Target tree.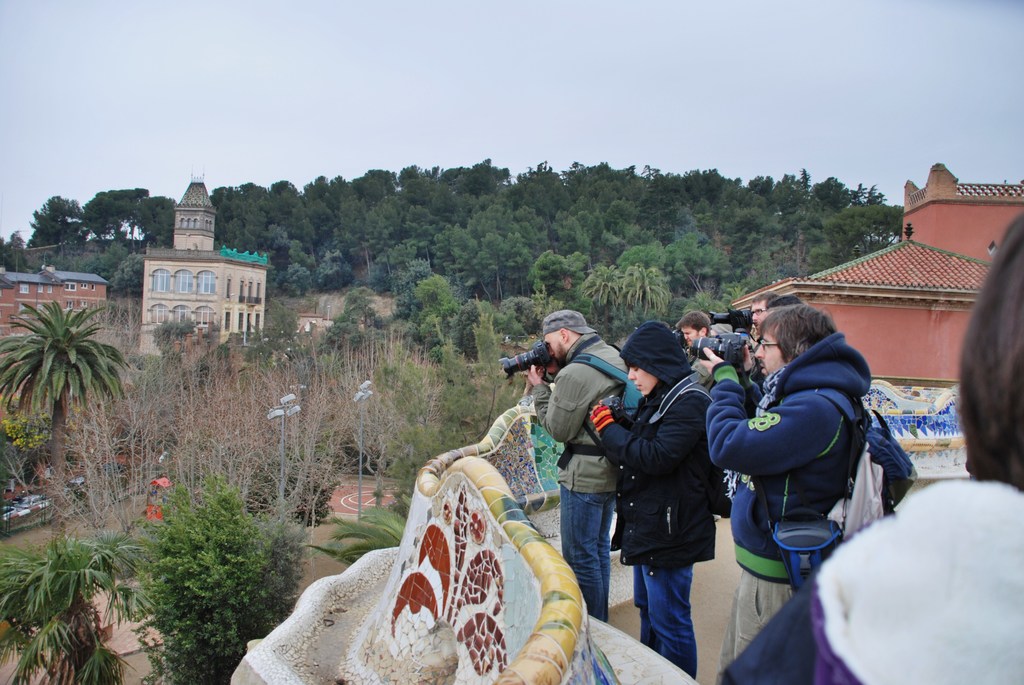
Target region: {"x1": 770, "y1": 172, "x2": 813, "y2": 228}.
